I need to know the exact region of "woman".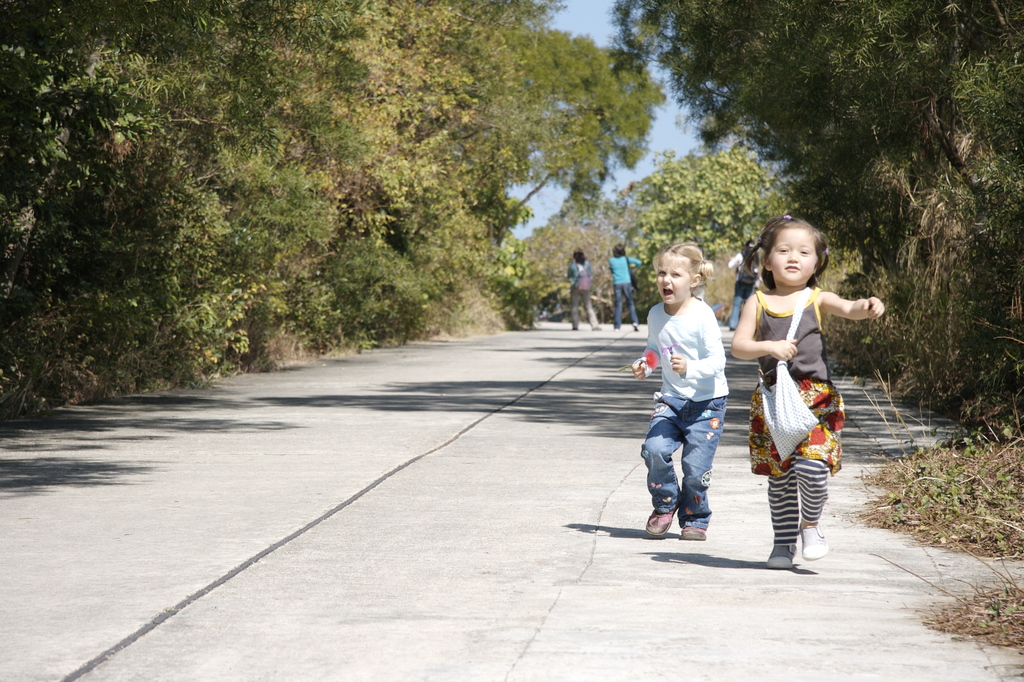
Region: (738,207,870,571).
